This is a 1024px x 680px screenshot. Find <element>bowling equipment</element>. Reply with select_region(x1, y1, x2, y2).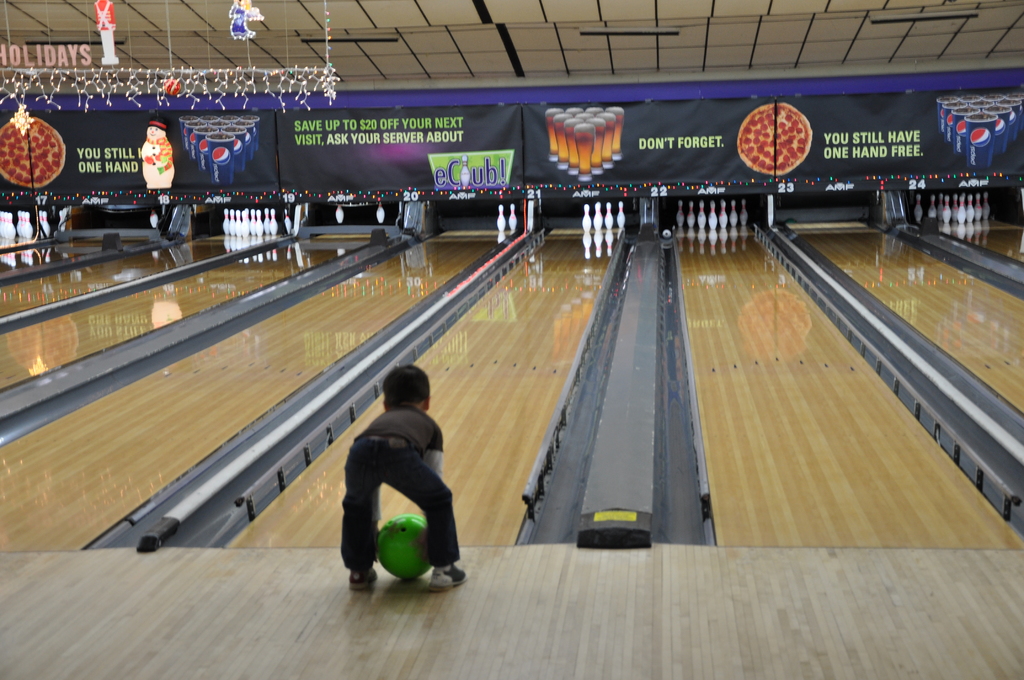
select_region(333, 197, 346, 225).
